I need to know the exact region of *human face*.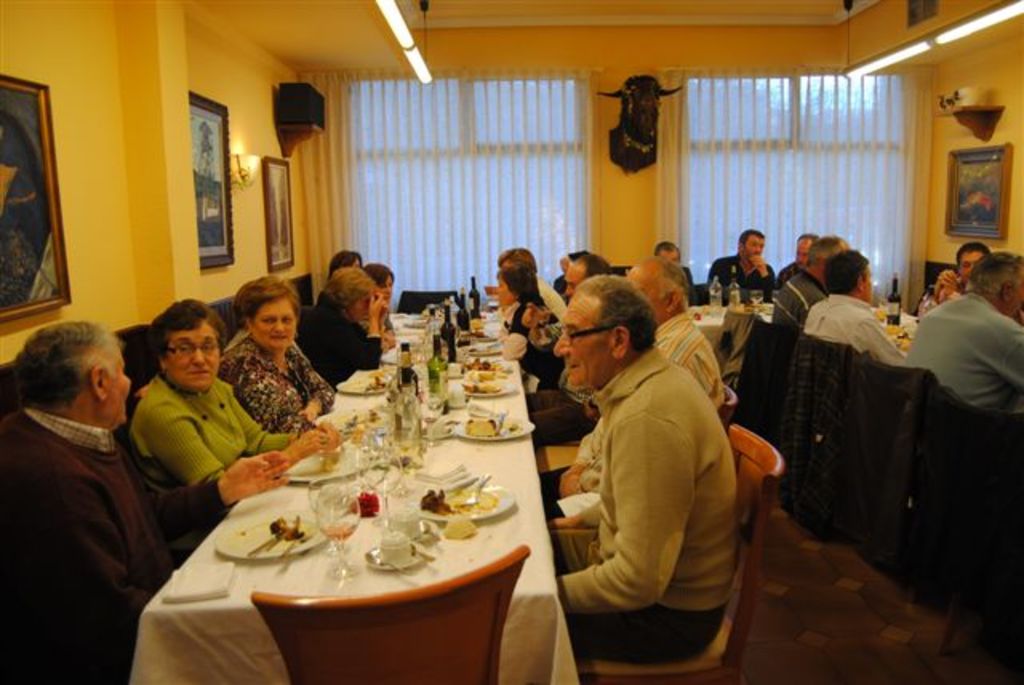
Region: (left=166, top=326, right=214, bottom=389).
